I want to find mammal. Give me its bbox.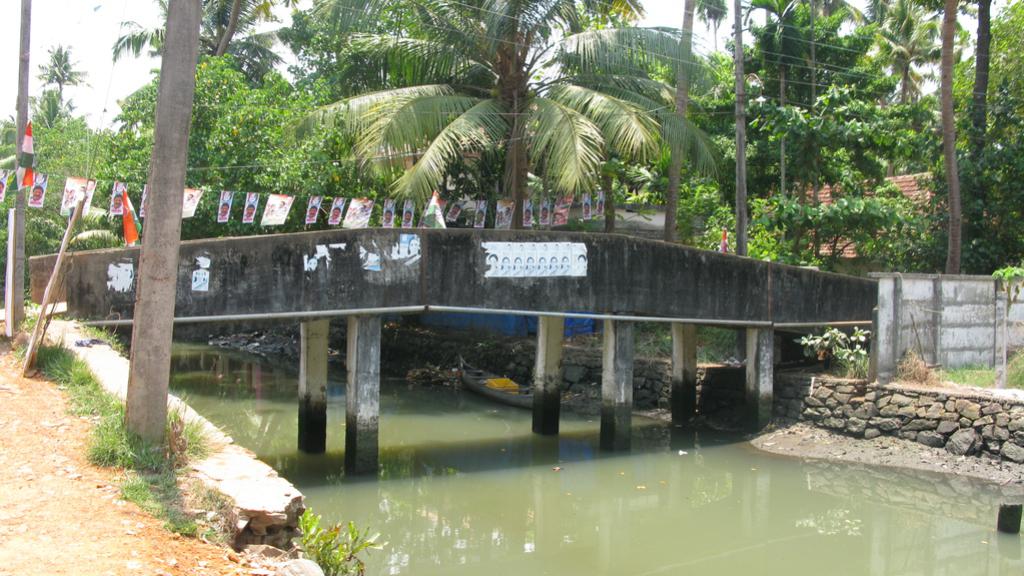
bbox=[385, 198, 392, 207].
